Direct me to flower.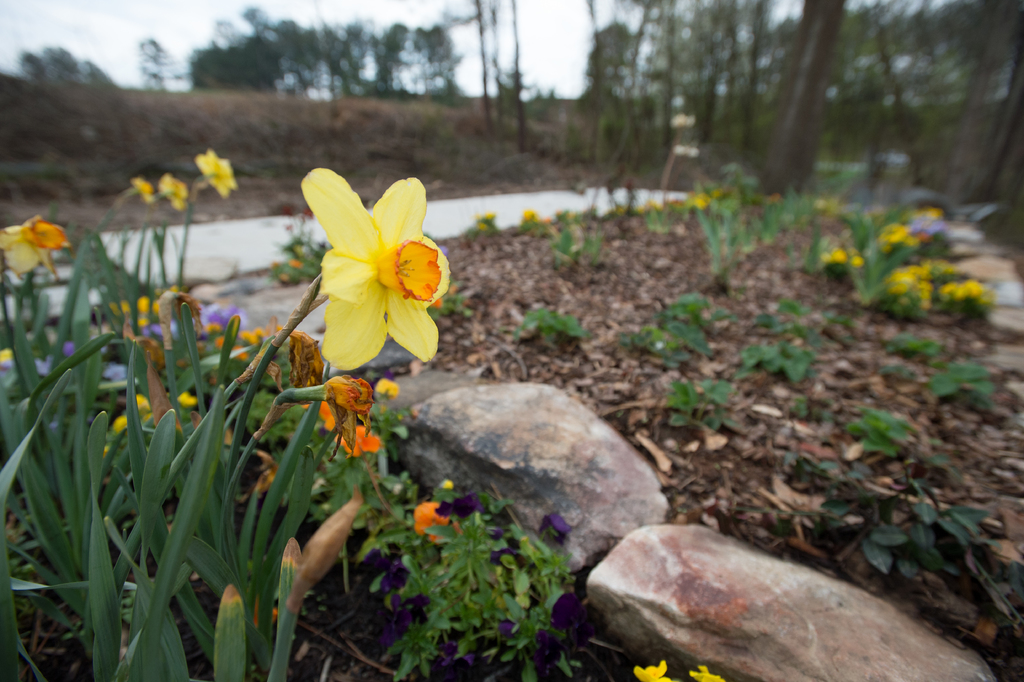
Direction: x1=0 y1=215 x2=71 y2=281.
